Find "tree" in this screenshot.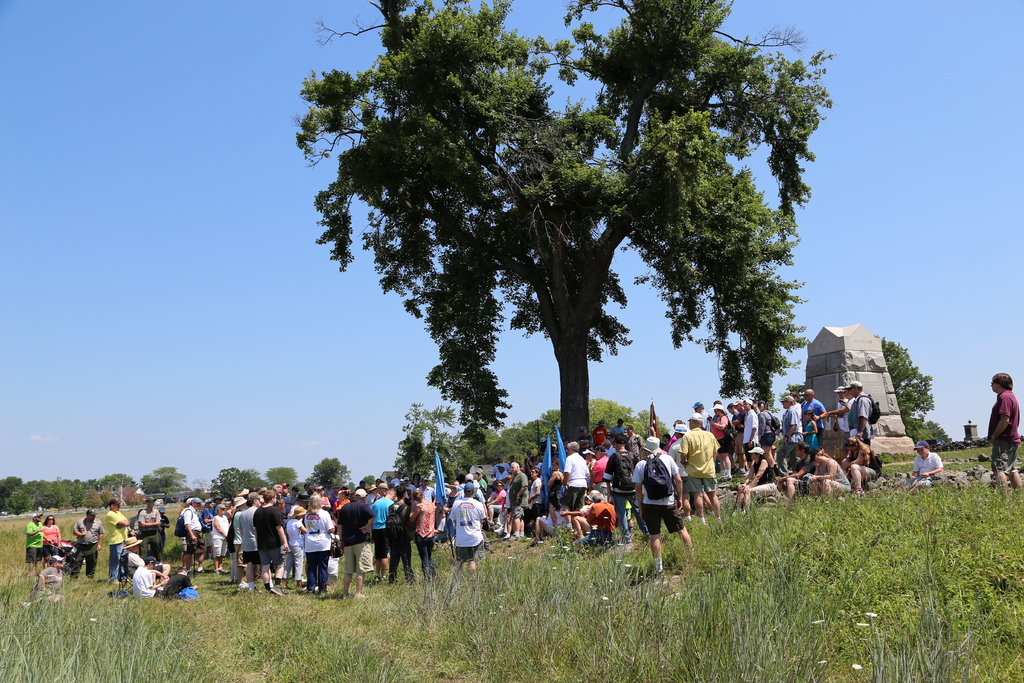
The bounding box for "tree" is rect(308, 457, 349, 485).
